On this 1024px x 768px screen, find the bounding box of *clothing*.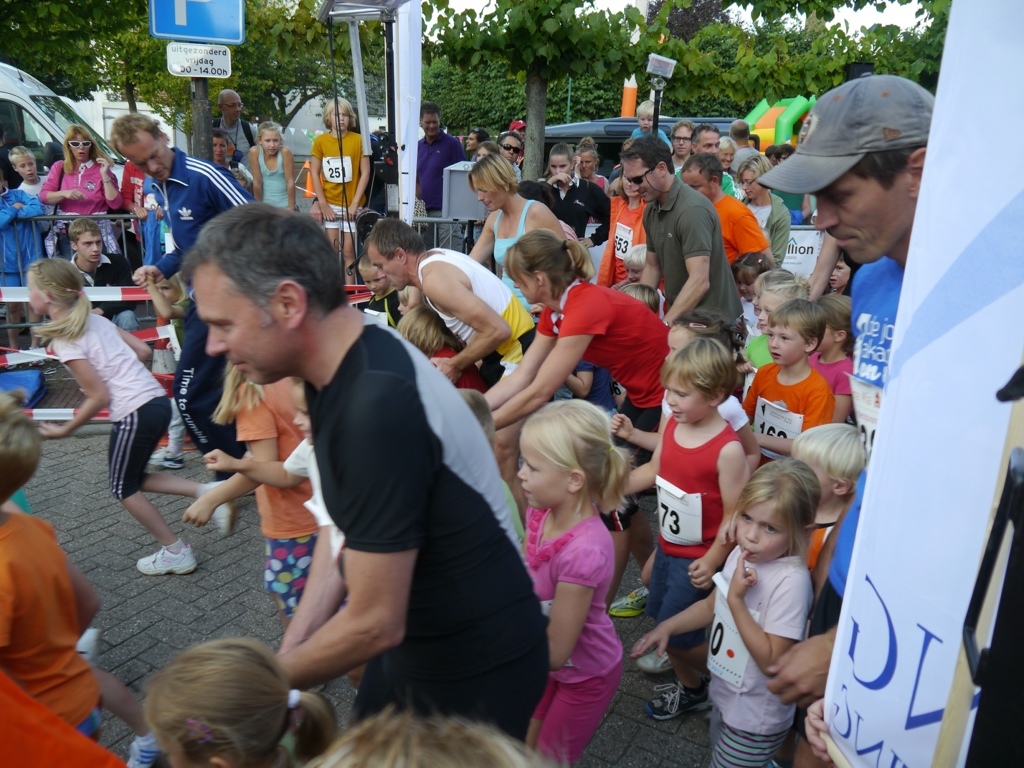
Bounding box: box=[241, 379, 324, 535].
